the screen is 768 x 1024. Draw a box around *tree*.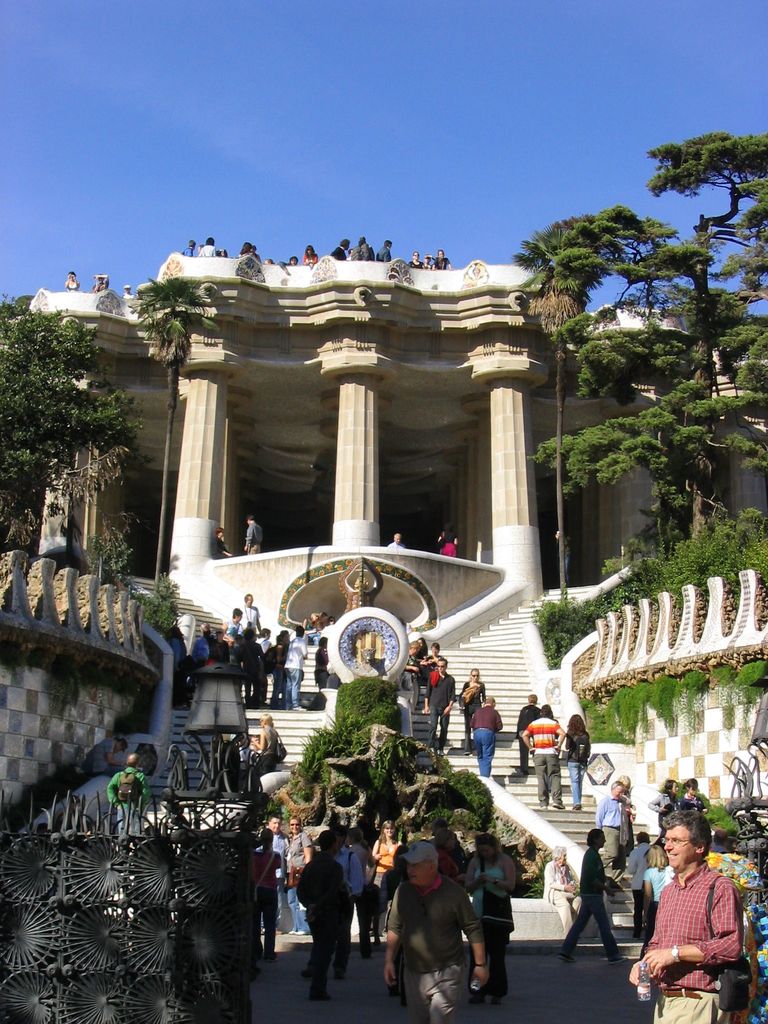
122 274 227 600.
